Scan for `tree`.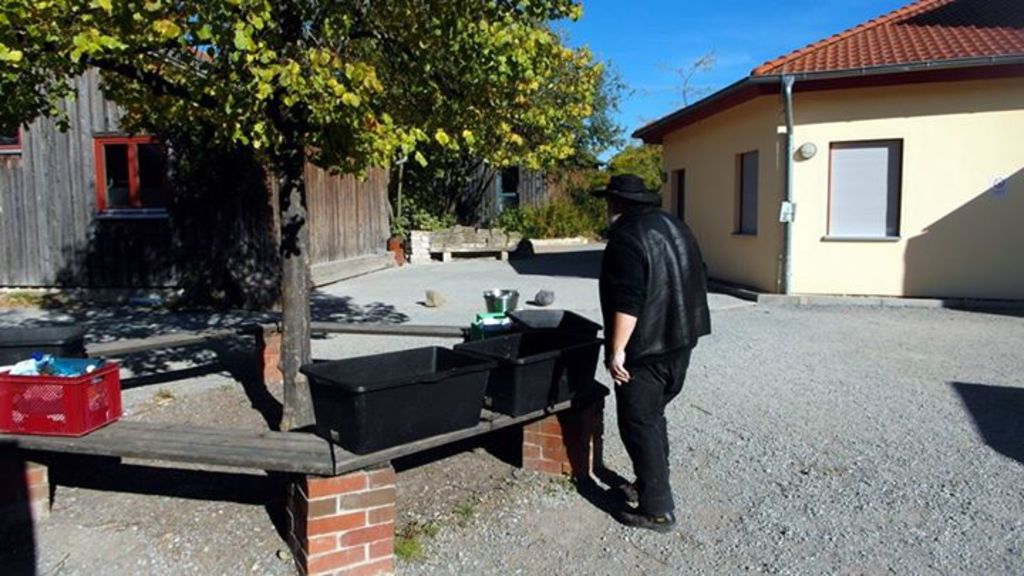
Scan result: crop(0, 0, 658, 430).
